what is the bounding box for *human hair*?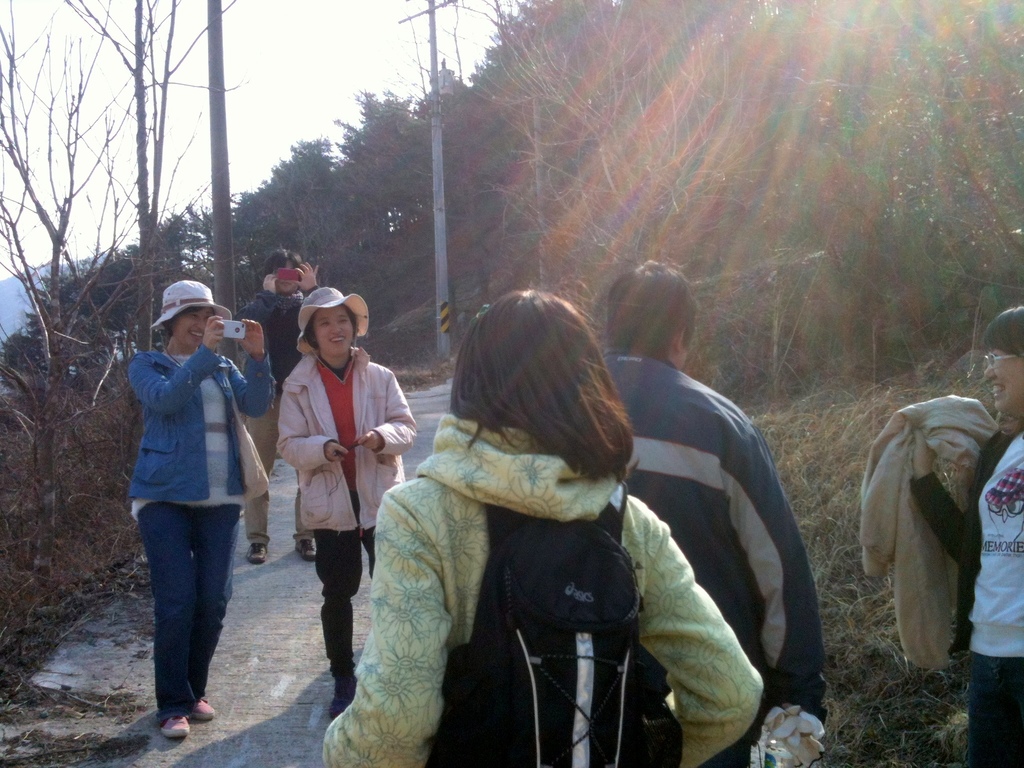
{"x1": 164, "y1": 303, "x2": 211, "y2": 337}.
